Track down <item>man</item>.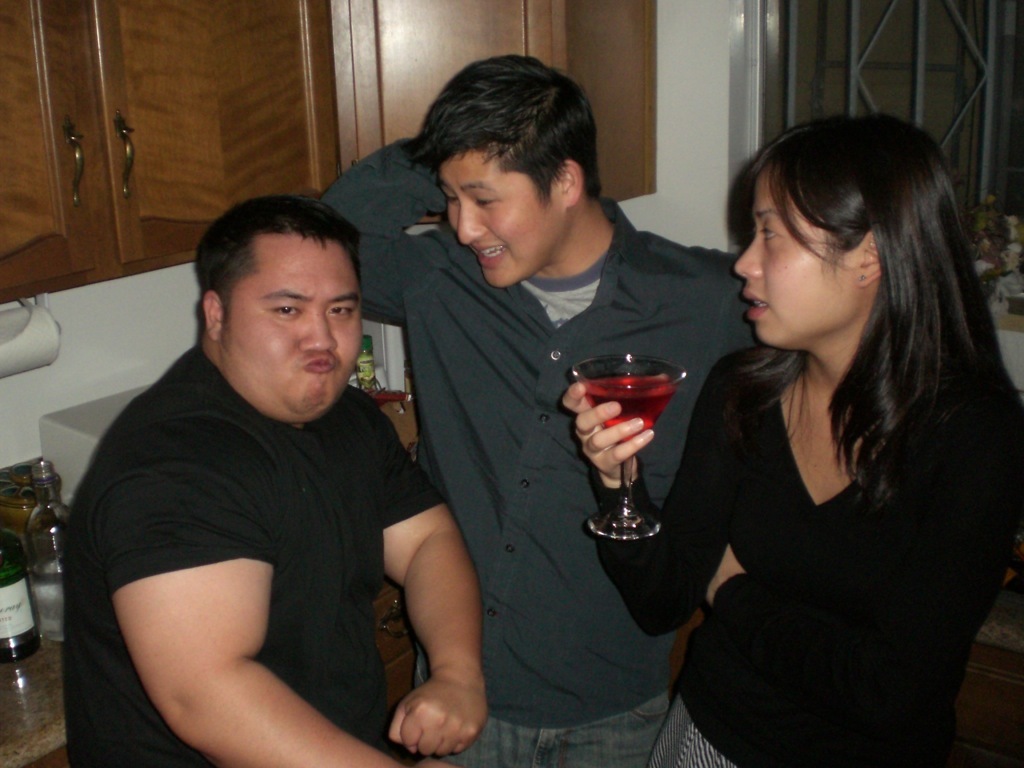
Tracked to region(60, 132, 528, 767).
